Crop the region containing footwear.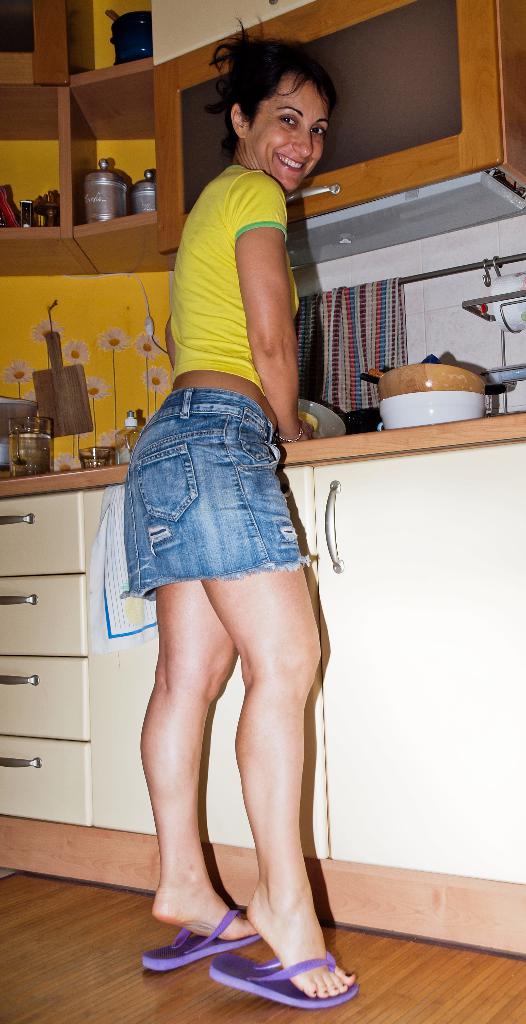
Crop region: 138 886 336 995.
